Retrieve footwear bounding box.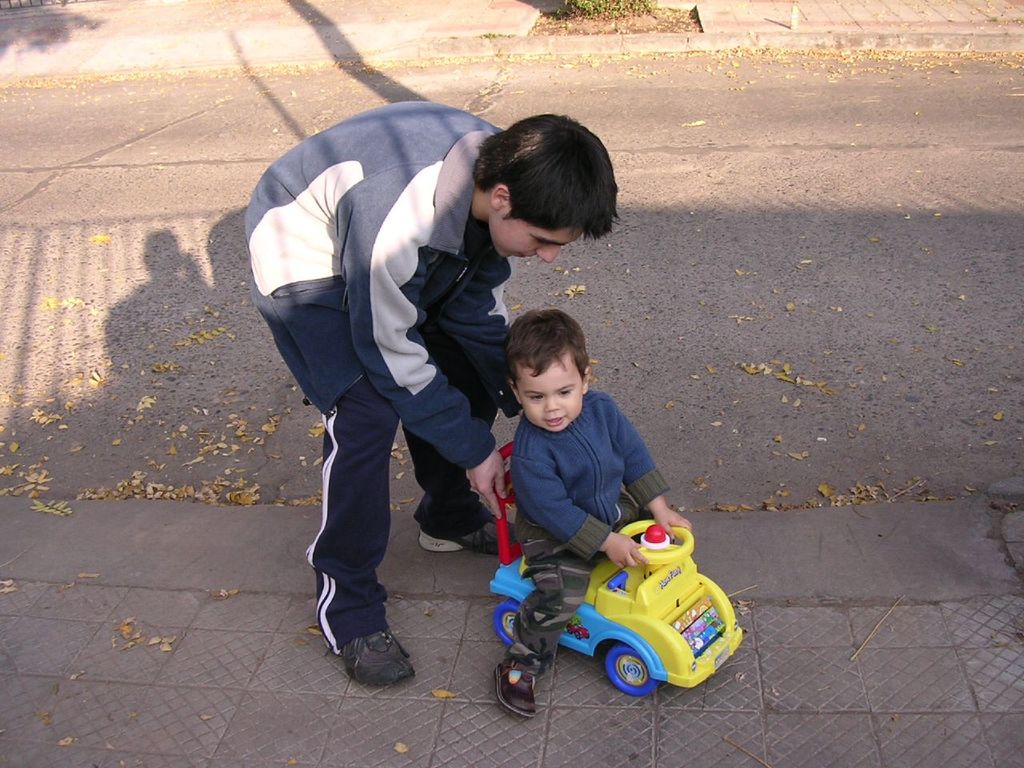
Bounding box: Rect(333, 598, 402, 706).
